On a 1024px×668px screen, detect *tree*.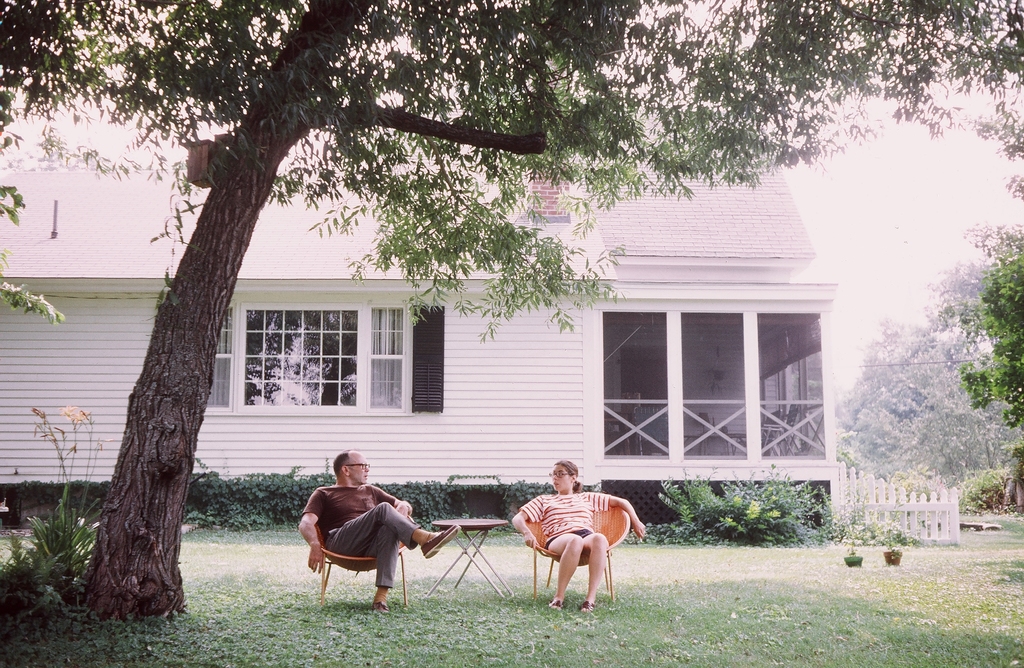
bbox(945, 254, 1023, 443).
